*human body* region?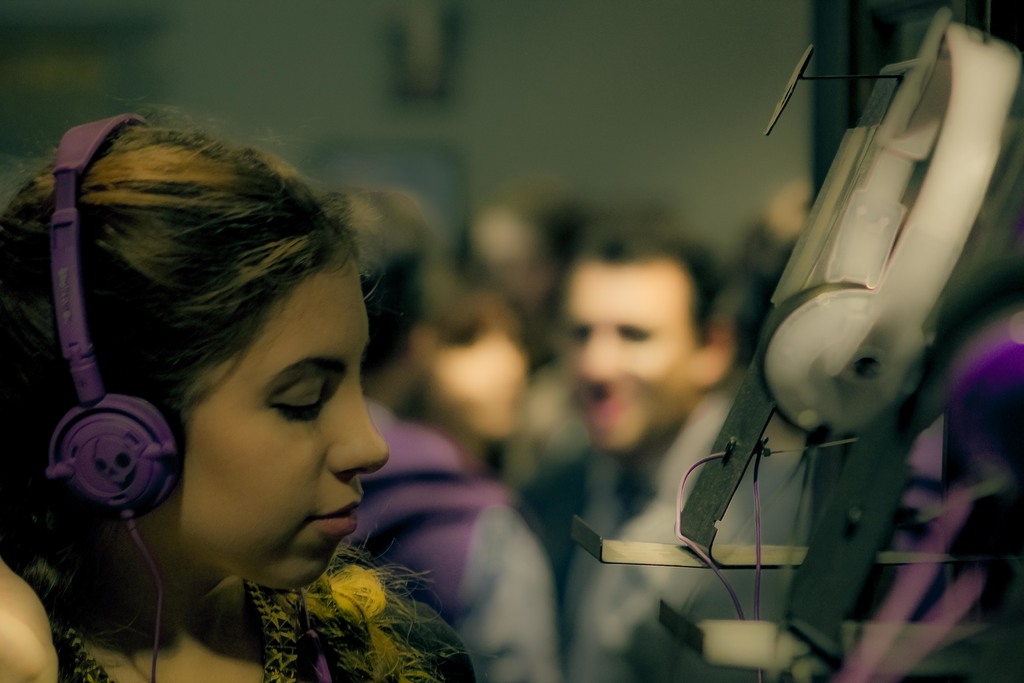
select_region(20, 113, 488, 667)
